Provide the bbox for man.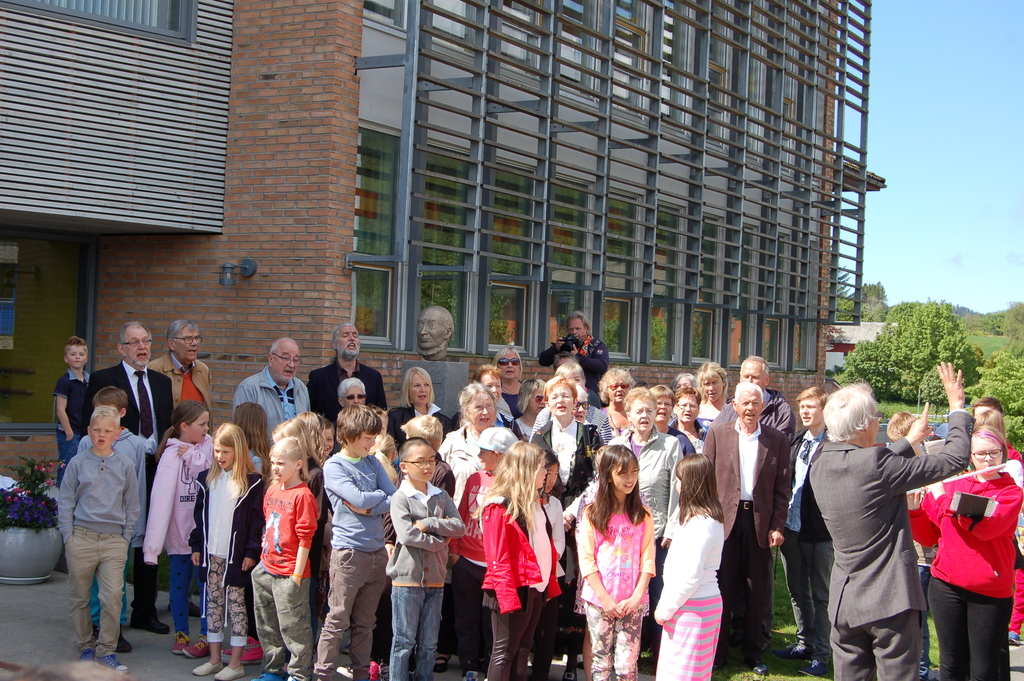
{"x1": 83, "y1": 319, "x2": 178, "y2": 650}.
